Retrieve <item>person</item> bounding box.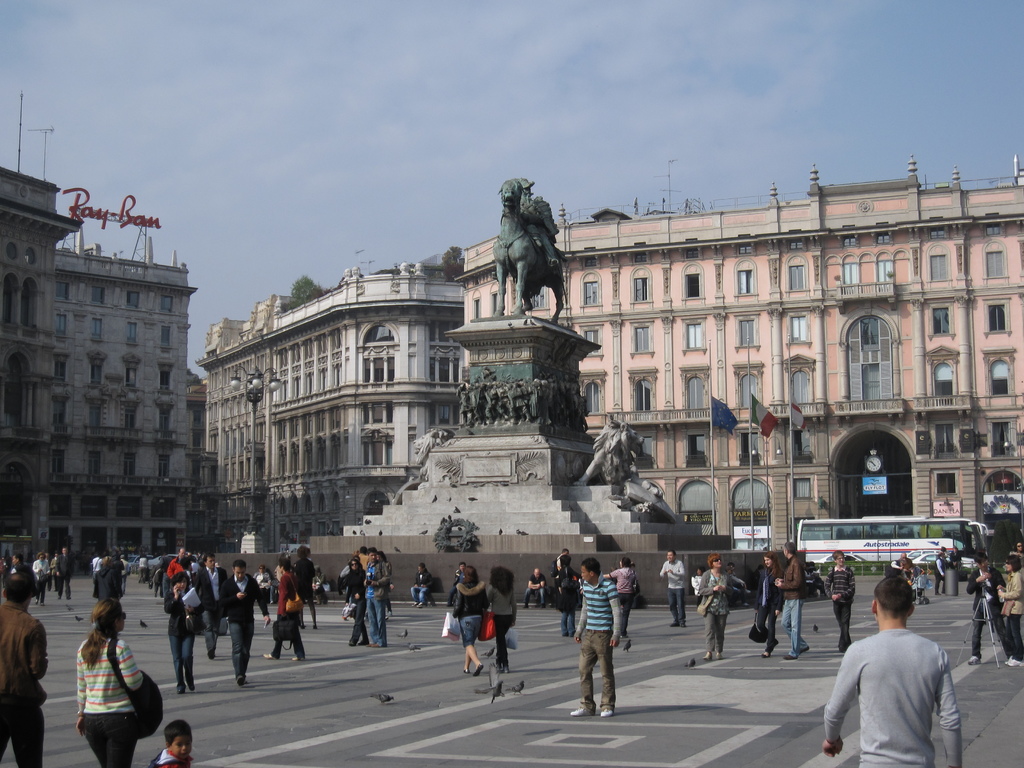
Bounding box: <box>561,556,580,636</box>.
